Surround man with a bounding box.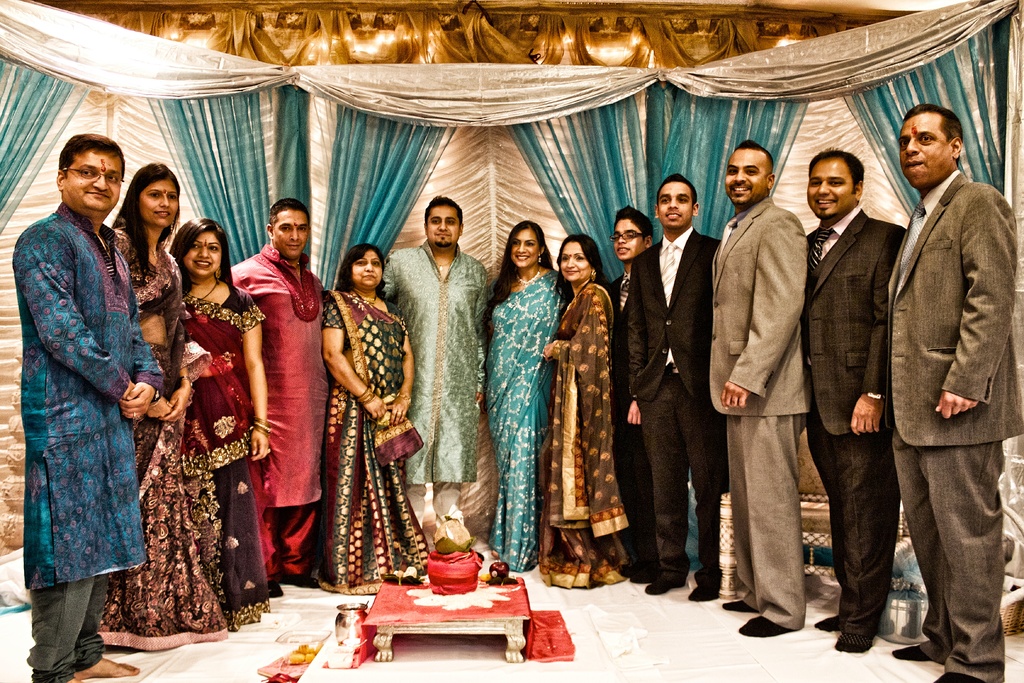
[230,194,335,589].
